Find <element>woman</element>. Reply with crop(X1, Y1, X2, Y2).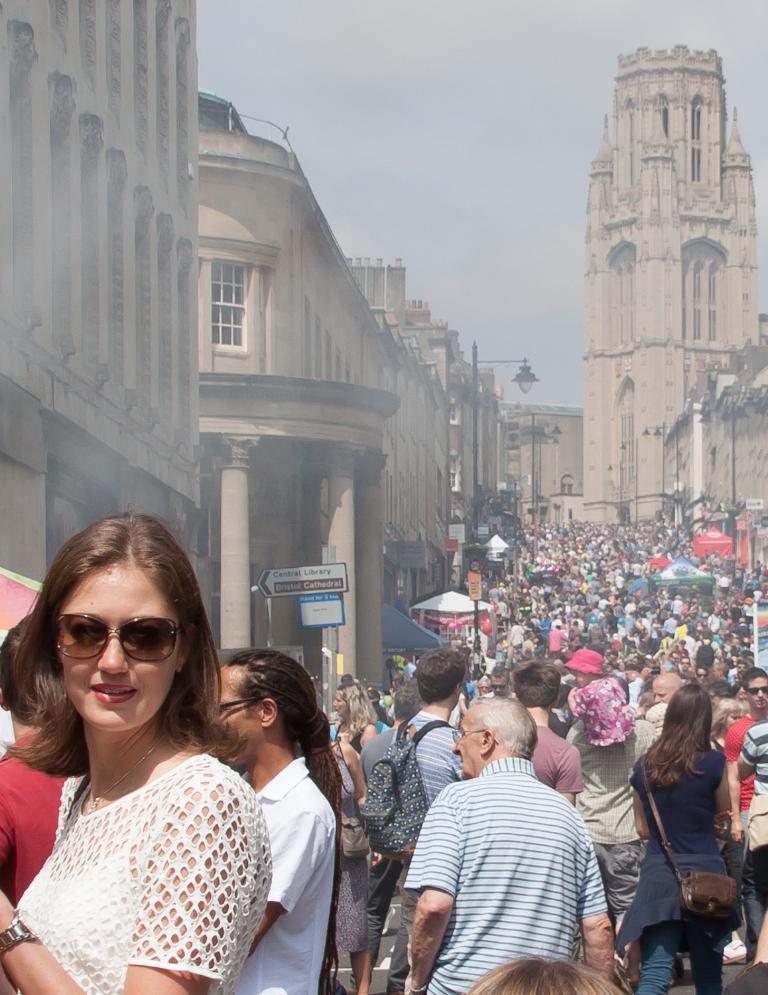
crop(474, 676, 491, 698).
